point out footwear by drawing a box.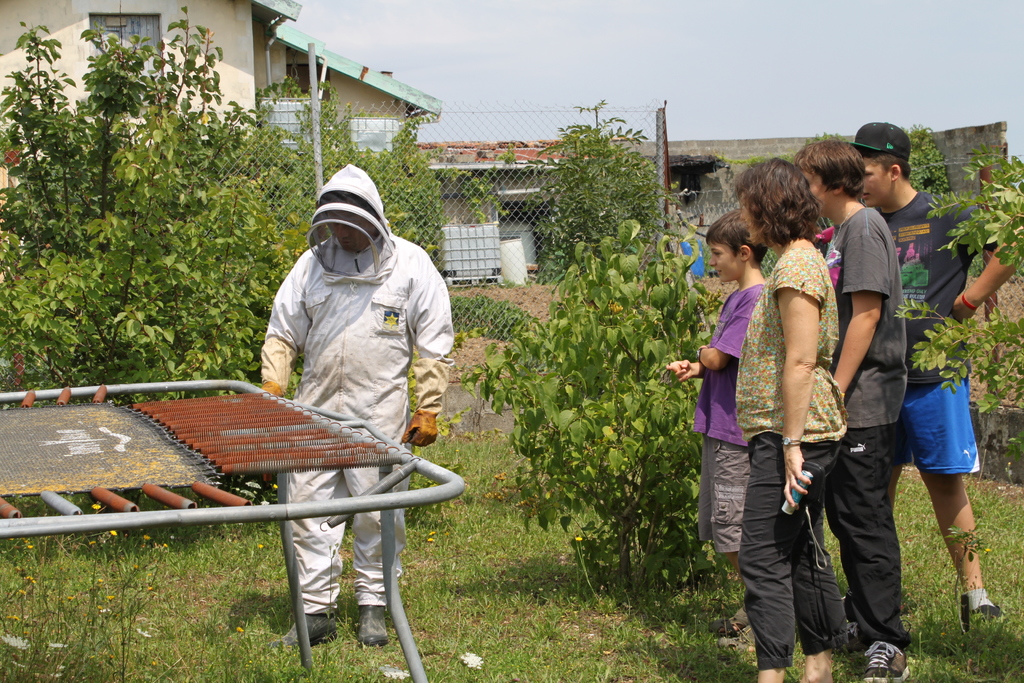
360/608/390/645.
